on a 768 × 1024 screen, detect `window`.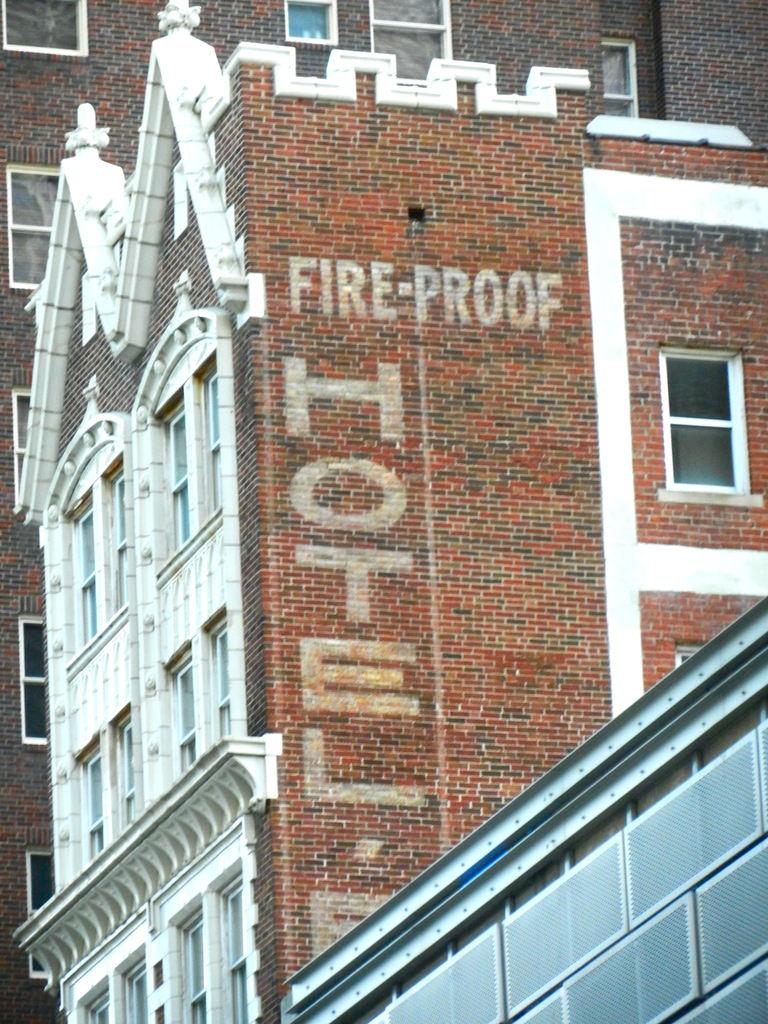
crop(184, 918, 207, 1023).
